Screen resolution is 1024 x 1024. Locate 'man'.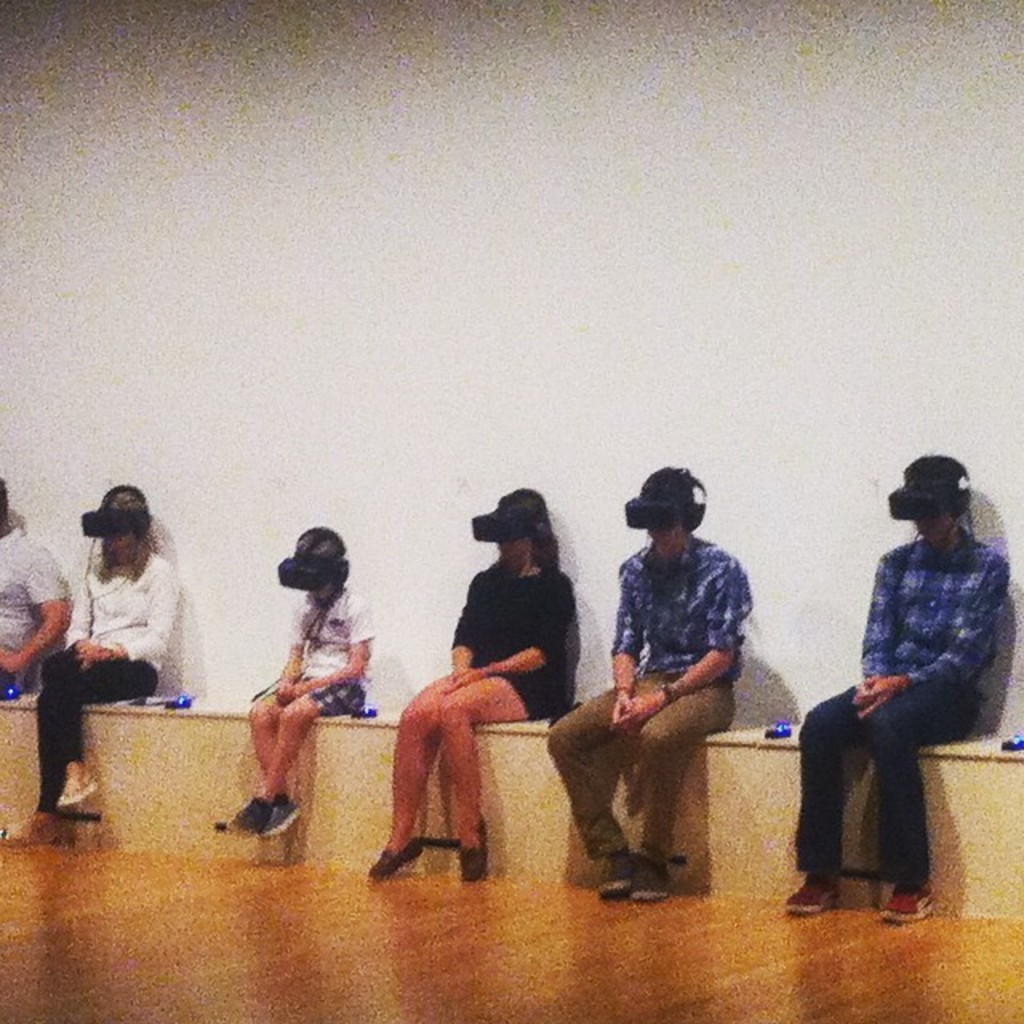
<bbox>547, 469, 754, 918</bbox>.
